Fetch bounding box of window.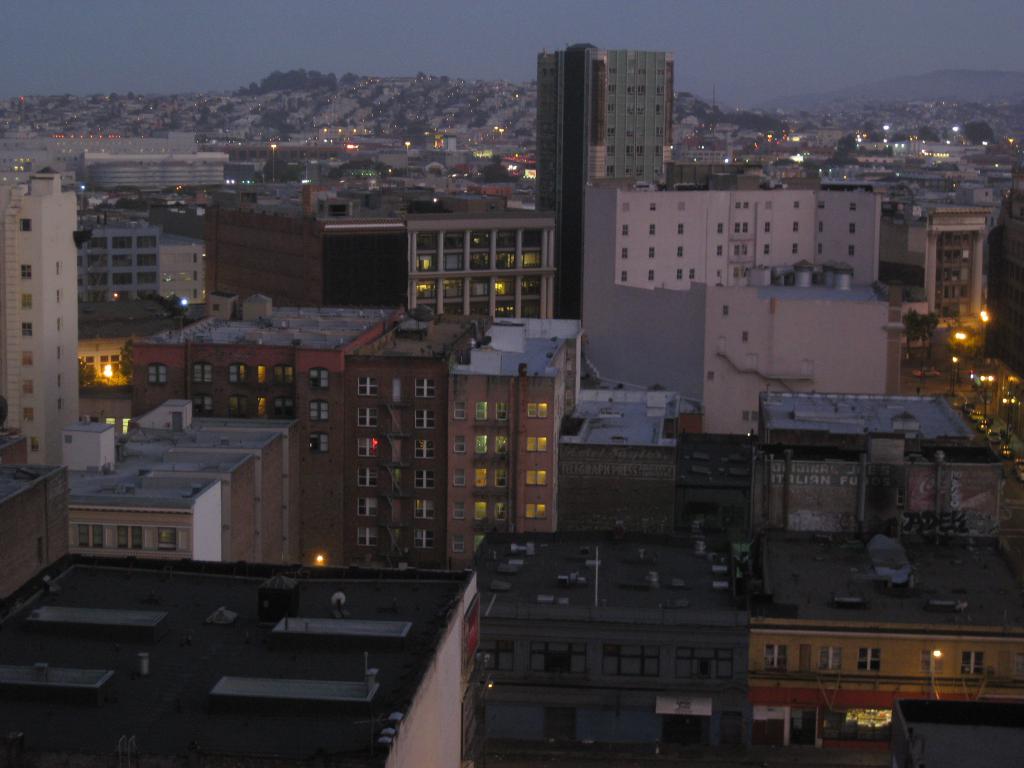
Bbox: [left=414, top=472, right=435, bottom=491].
